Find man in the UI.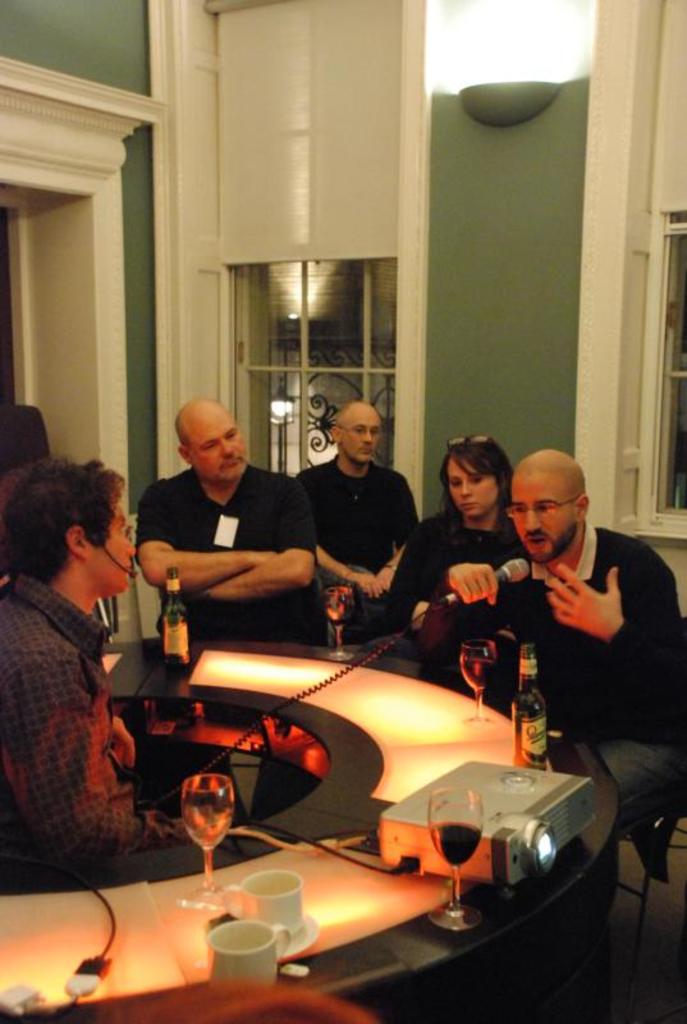
UI element at pyautogui.locateOnScreen(0, 458, 209, 868).
